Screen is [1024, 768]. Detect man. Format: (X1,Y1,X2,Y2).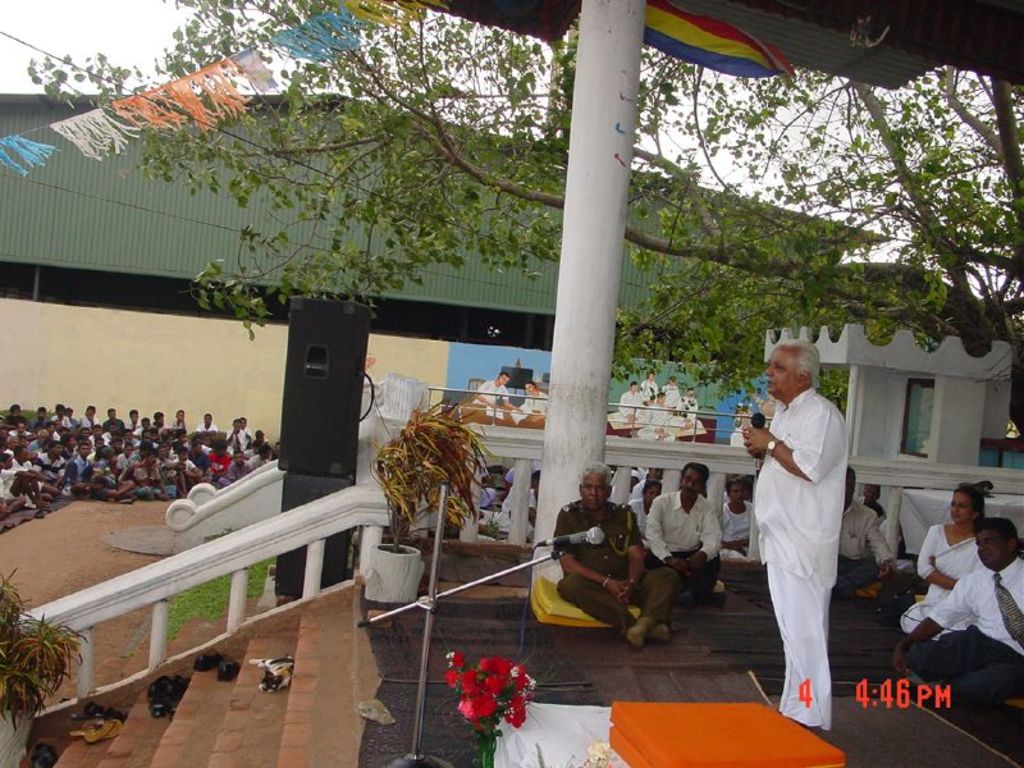
(891,515,1023,701).
